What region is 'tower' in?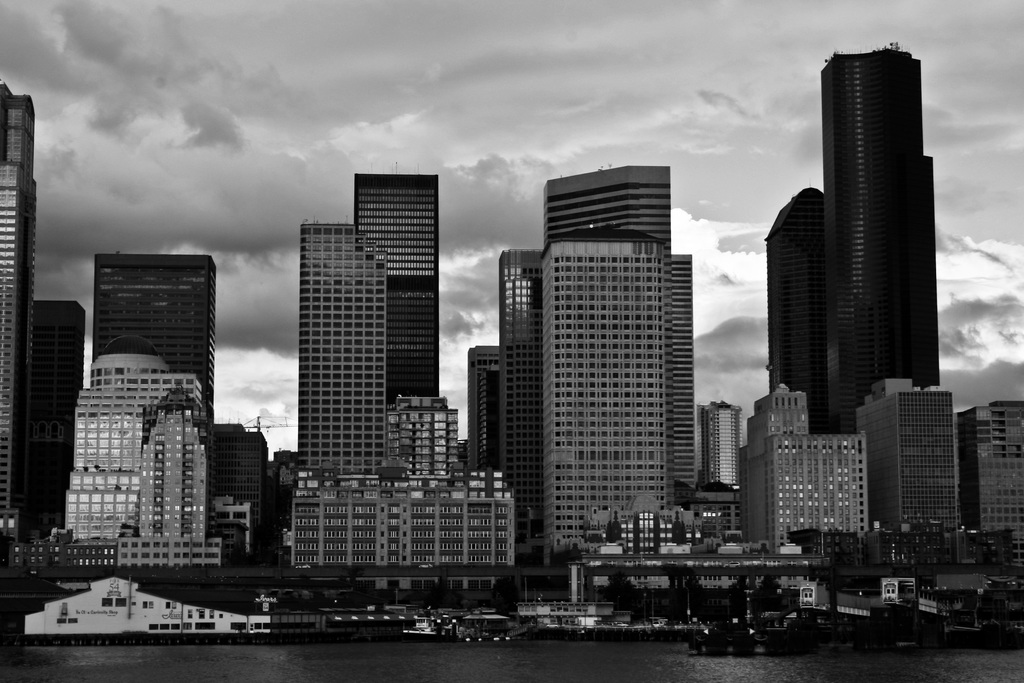
94, 254, 215, 494.
